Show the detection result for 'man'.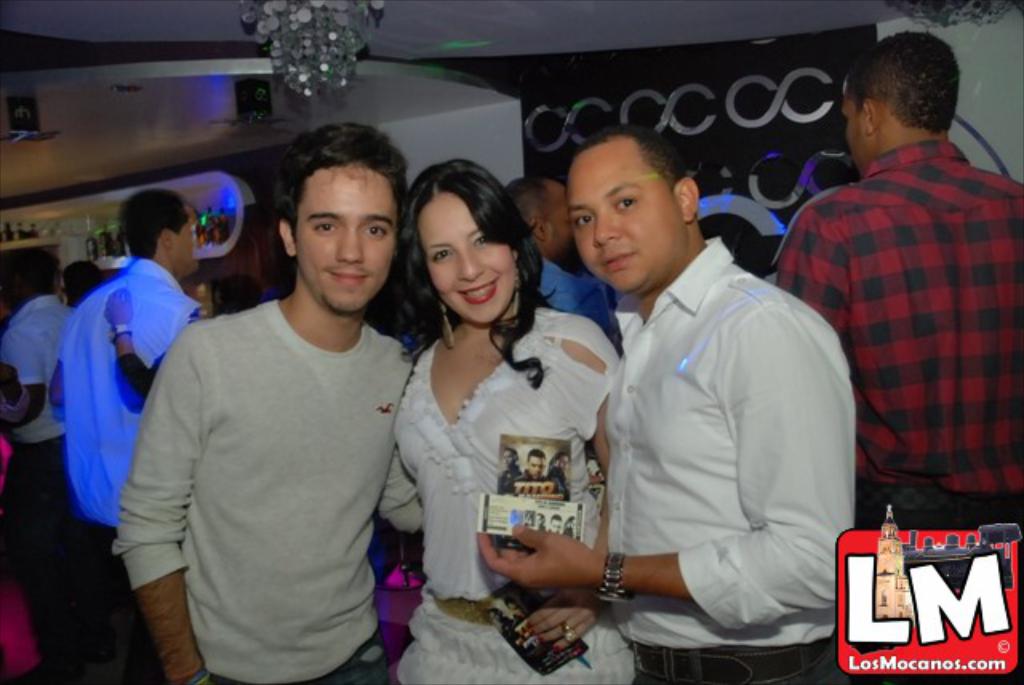
504 171 637 389.
